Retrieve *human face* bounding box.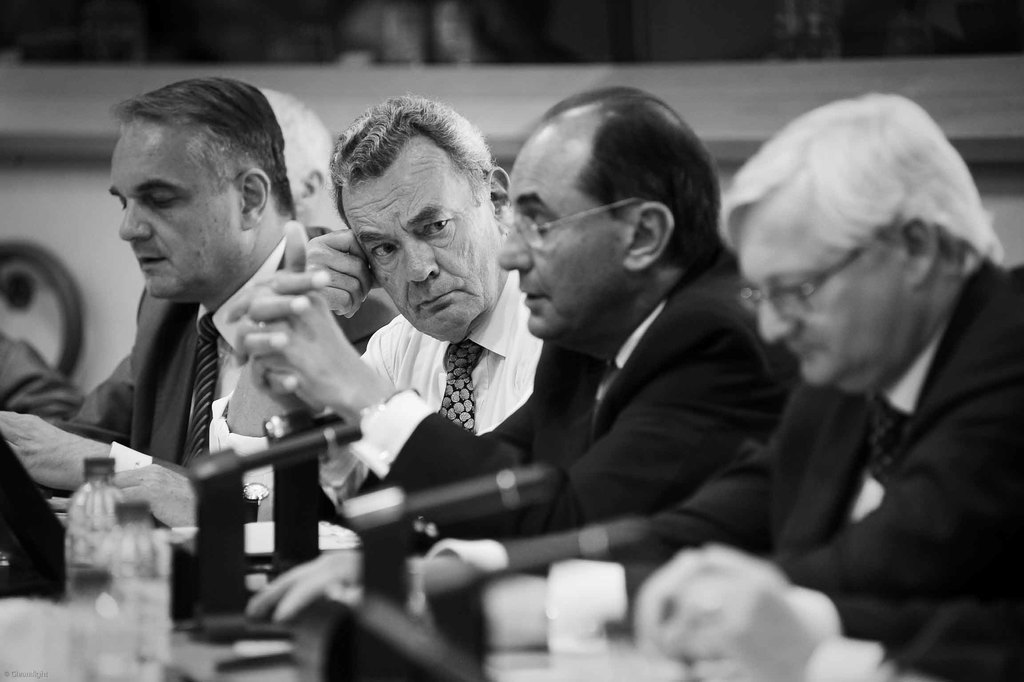
Bounding box: <bbox>120, 129, 254, 296</bbox>.
